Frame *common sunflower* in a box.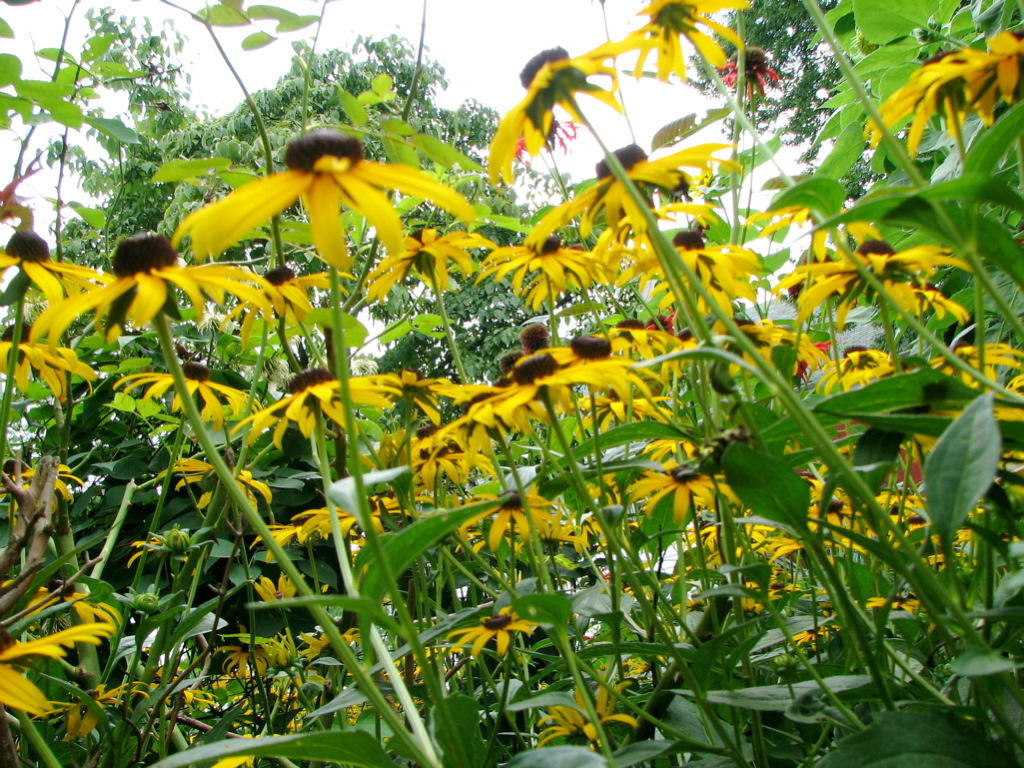
<bbox>24, 232, 285, 353</bbox>.
